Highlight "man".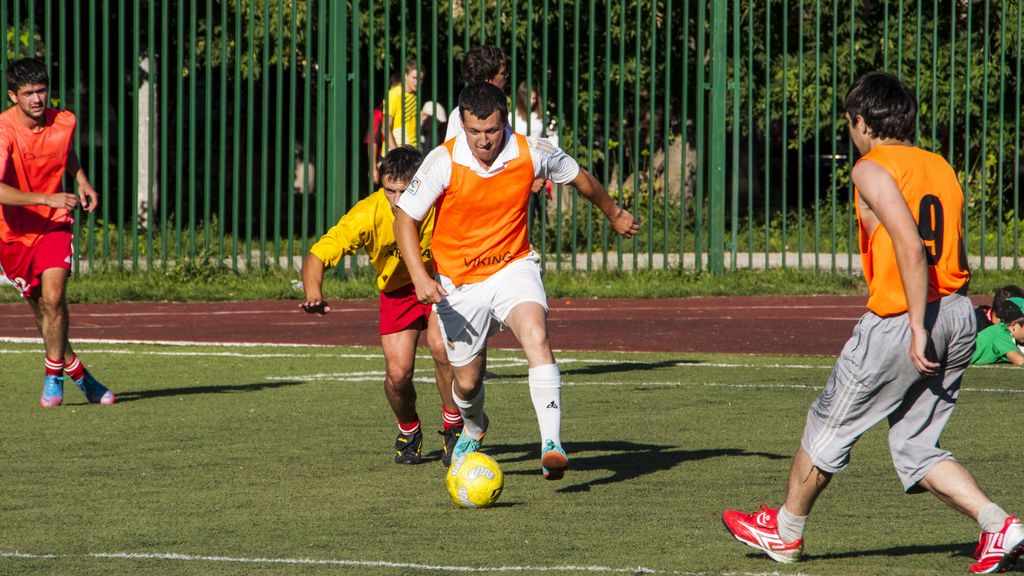
Highlighted region: {"left": 721, "top": 73, "right": 1023, "bottom": 575}.
